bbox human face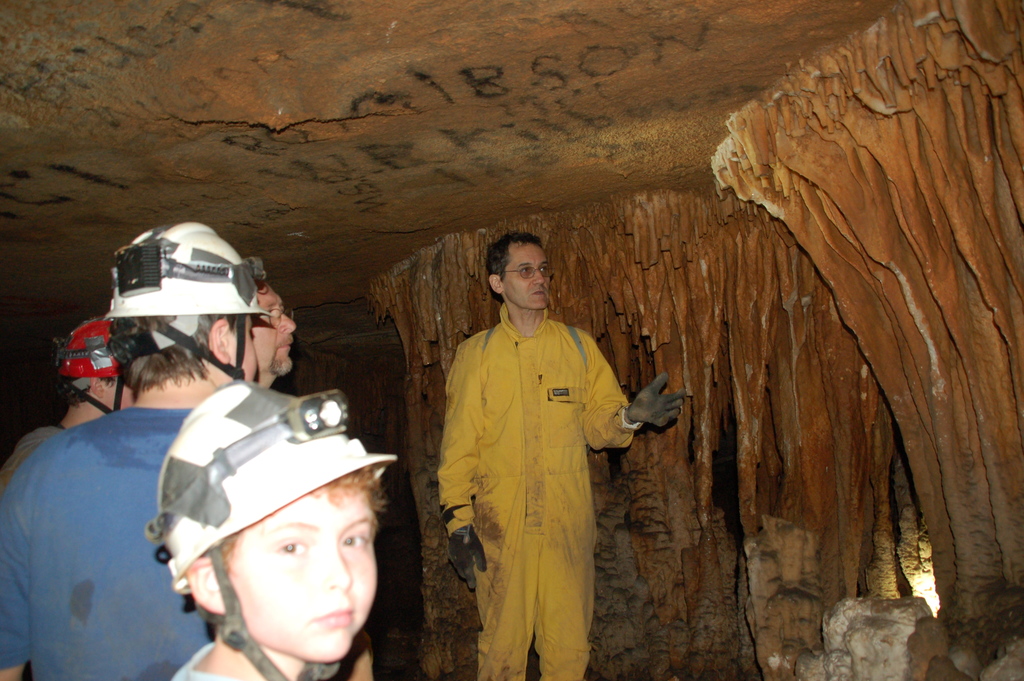
box(503, 241, 550, 306)
